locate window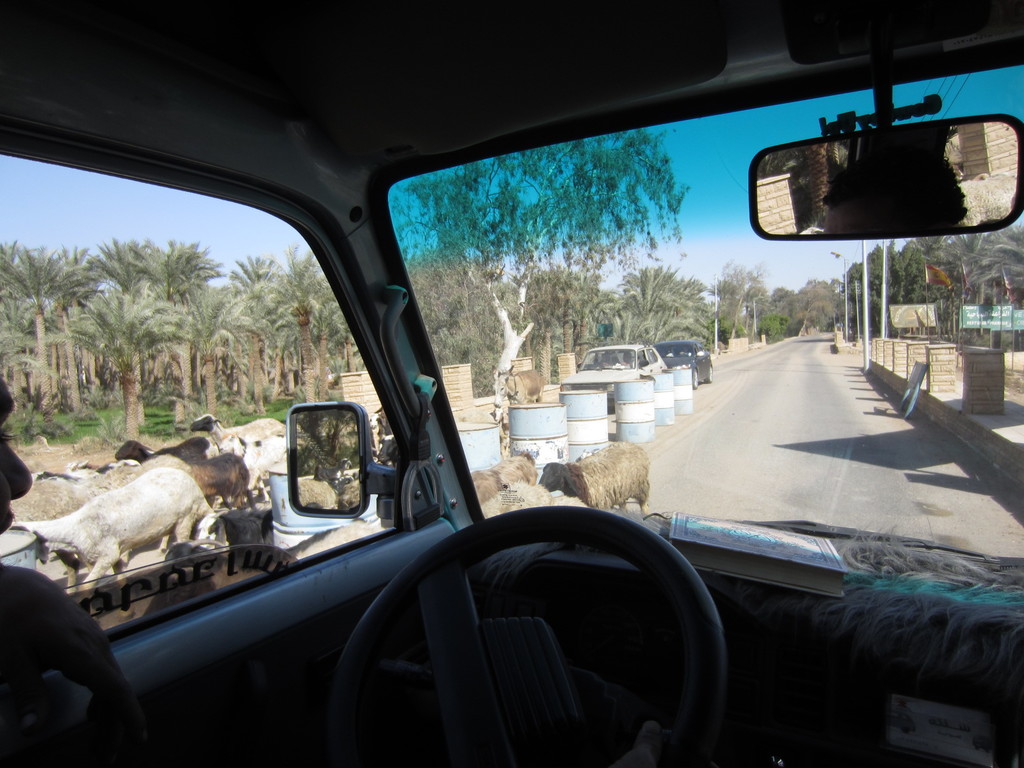
select_region(0, 129, 406, 641)
